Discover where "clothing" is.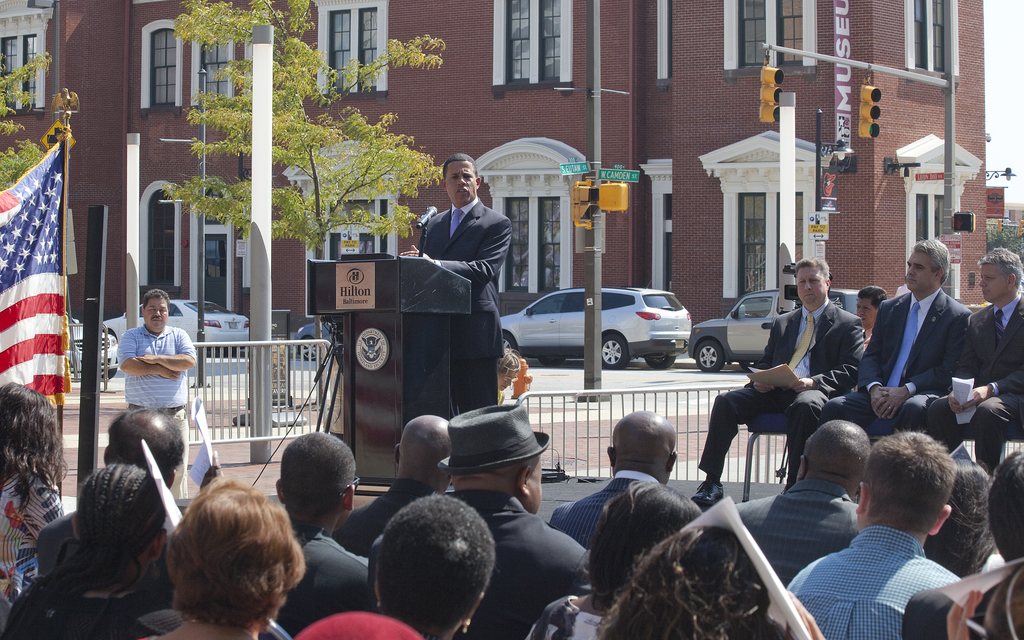
Discovered at rect(910, 571, 1023, 639).
